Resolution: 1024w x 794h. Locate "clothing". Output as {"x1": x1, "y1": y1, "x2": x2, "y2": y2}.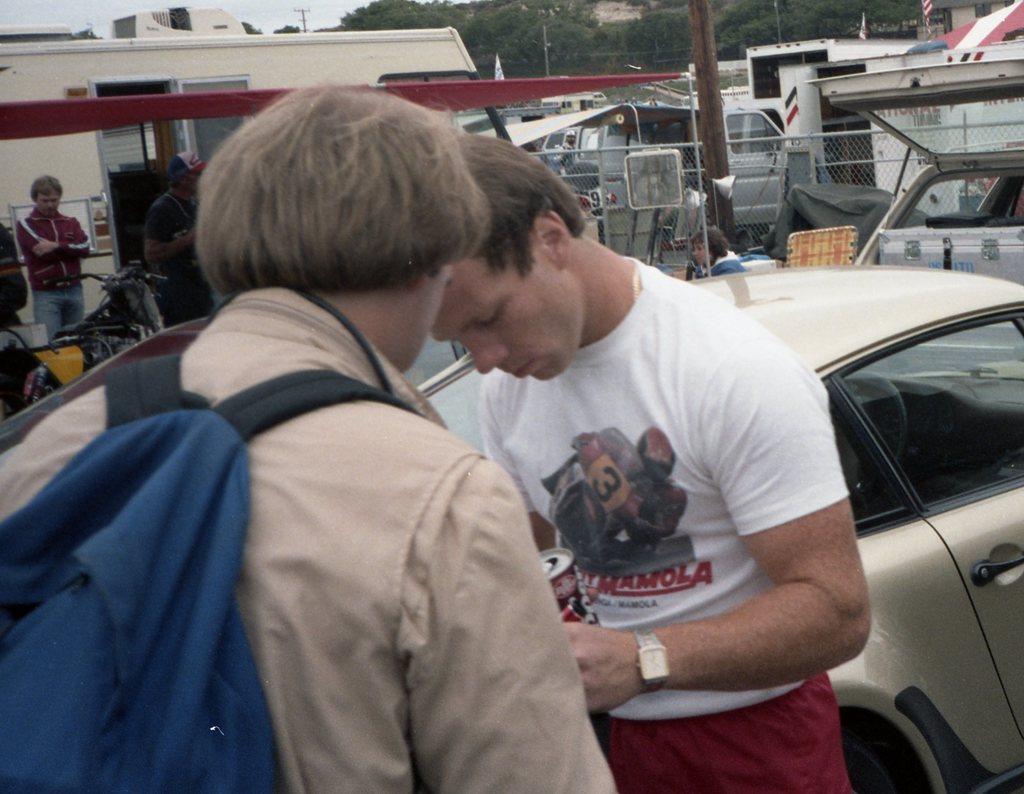
{"x1": 0, "y1": 285, "x2": 620, "y2": 793}.
